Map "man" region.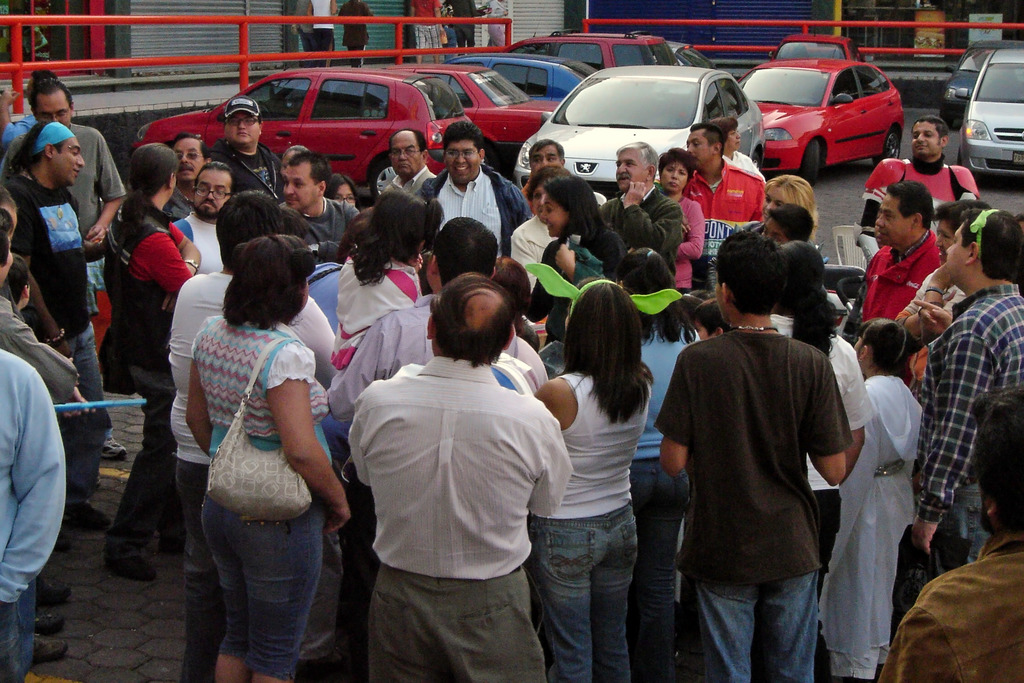
Mapped to <bbox>650, 231, 847, 682</bbox>.
